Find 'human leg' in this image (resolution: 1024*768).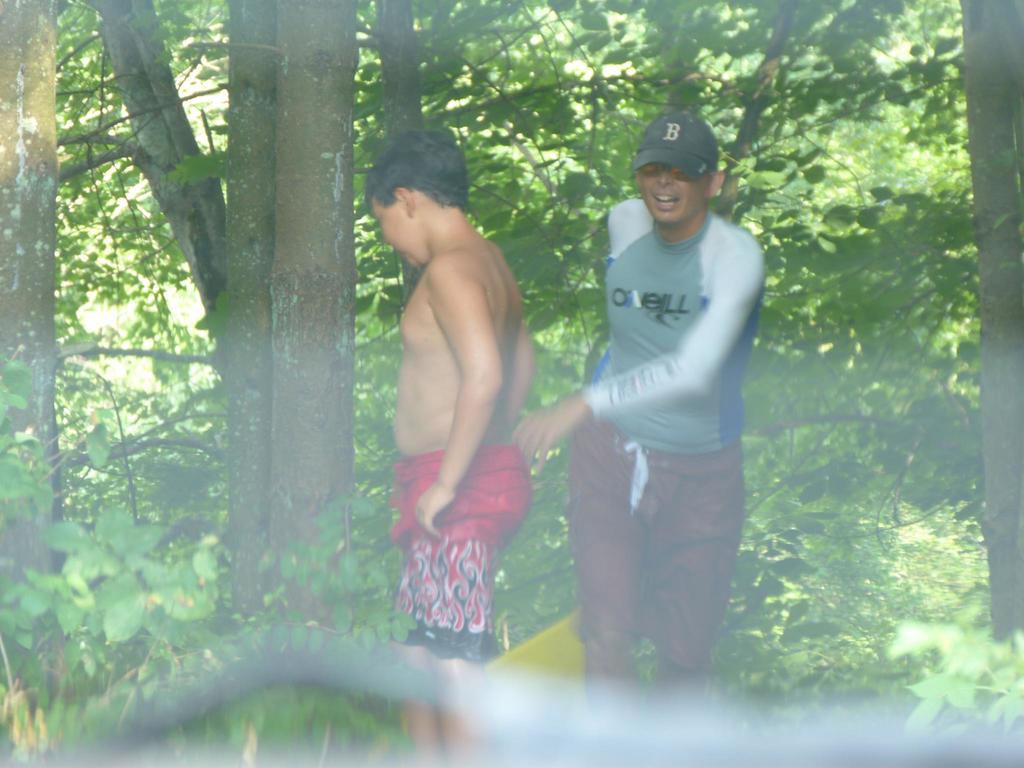
l=645, t=451, r=730, b=680.
